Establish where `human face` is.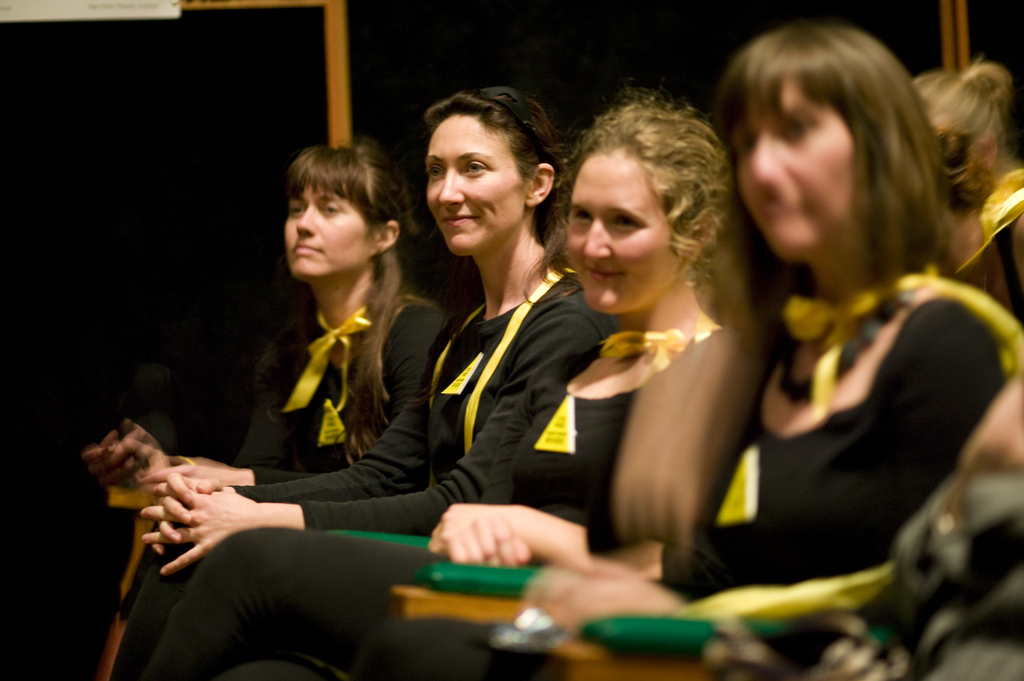
Established at <box>428,113,525,257</box>.
